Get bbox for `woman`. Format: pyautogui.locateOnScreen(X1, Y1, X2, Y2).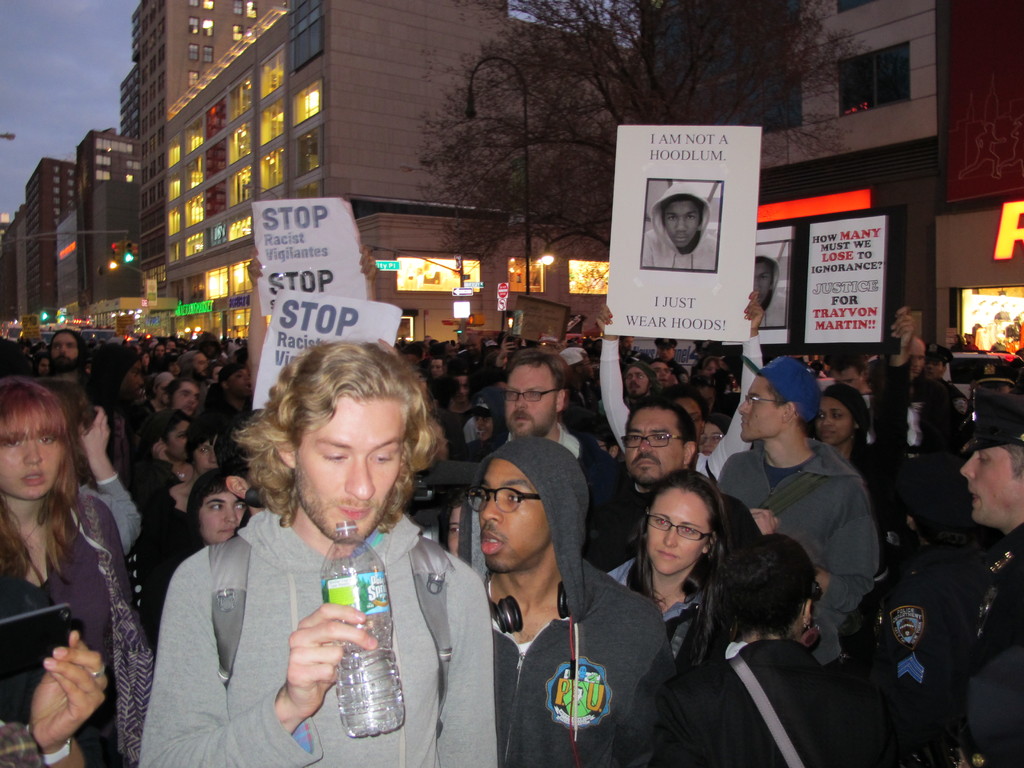
pyautogui.locateOnScreen(607, 479, 756, 688).
